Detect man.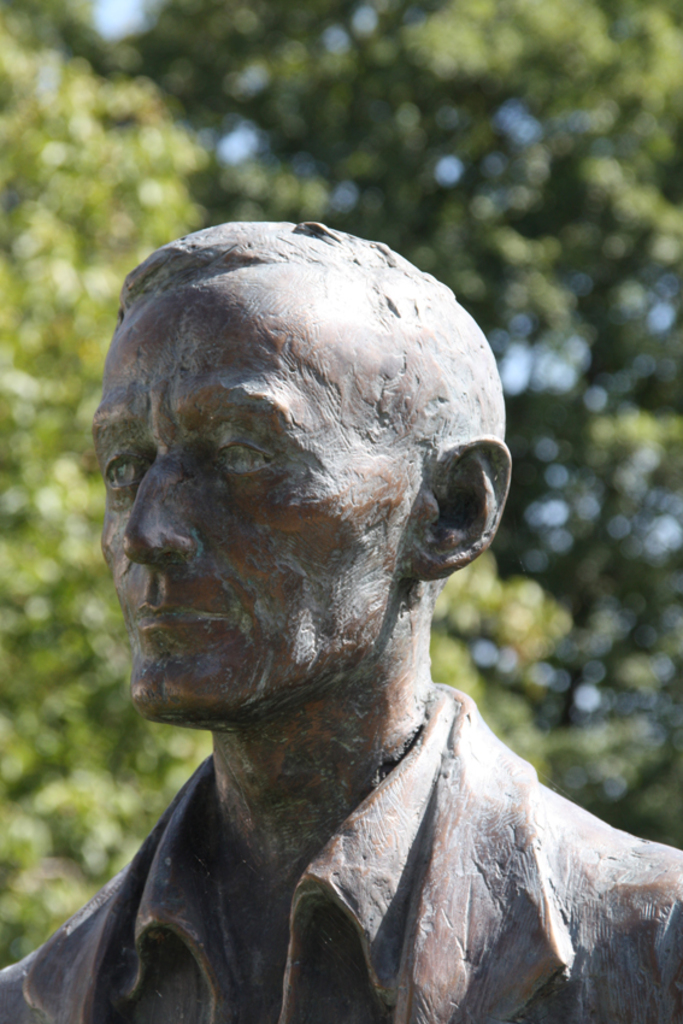
Detected at 45, 210, 658, 1019.
